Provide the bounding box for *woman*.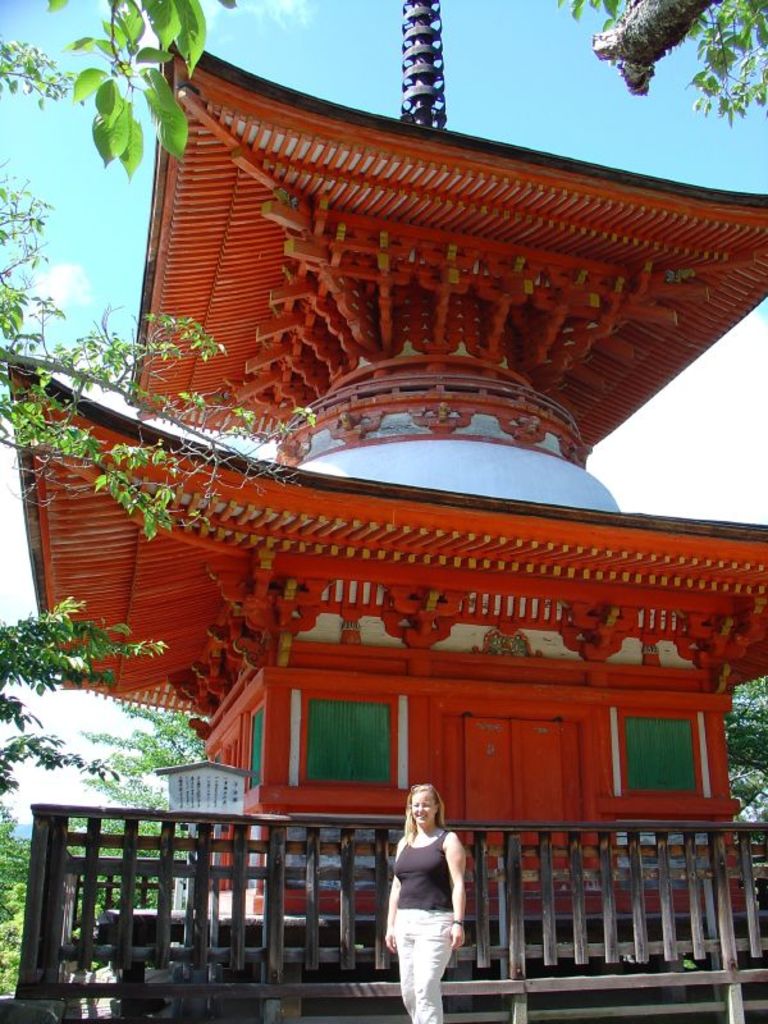
left=384, top=777, right=481, bottom=1023.
